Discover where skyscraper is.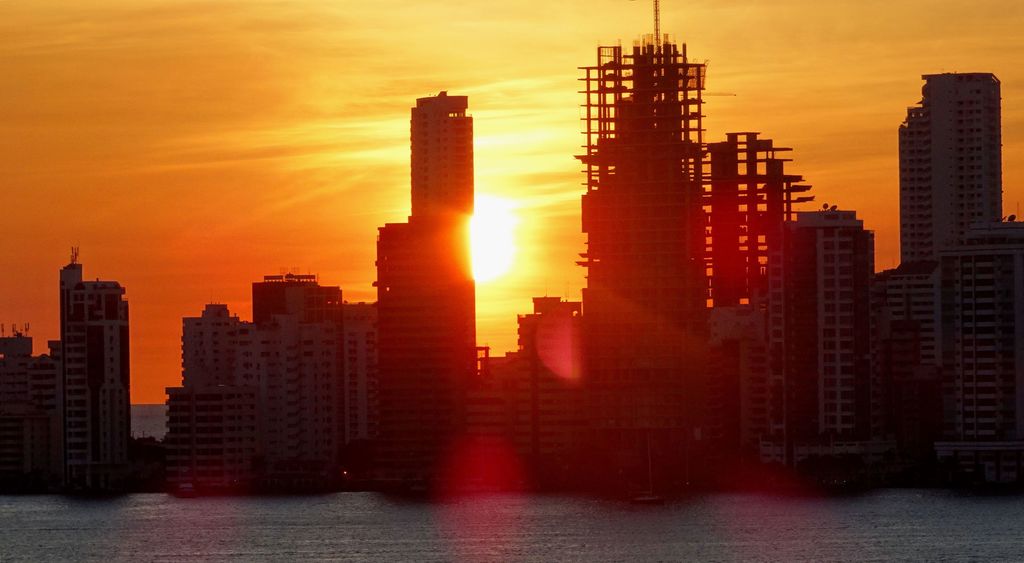
Discovered at left=403, top=90, right=482, bottom=388.
